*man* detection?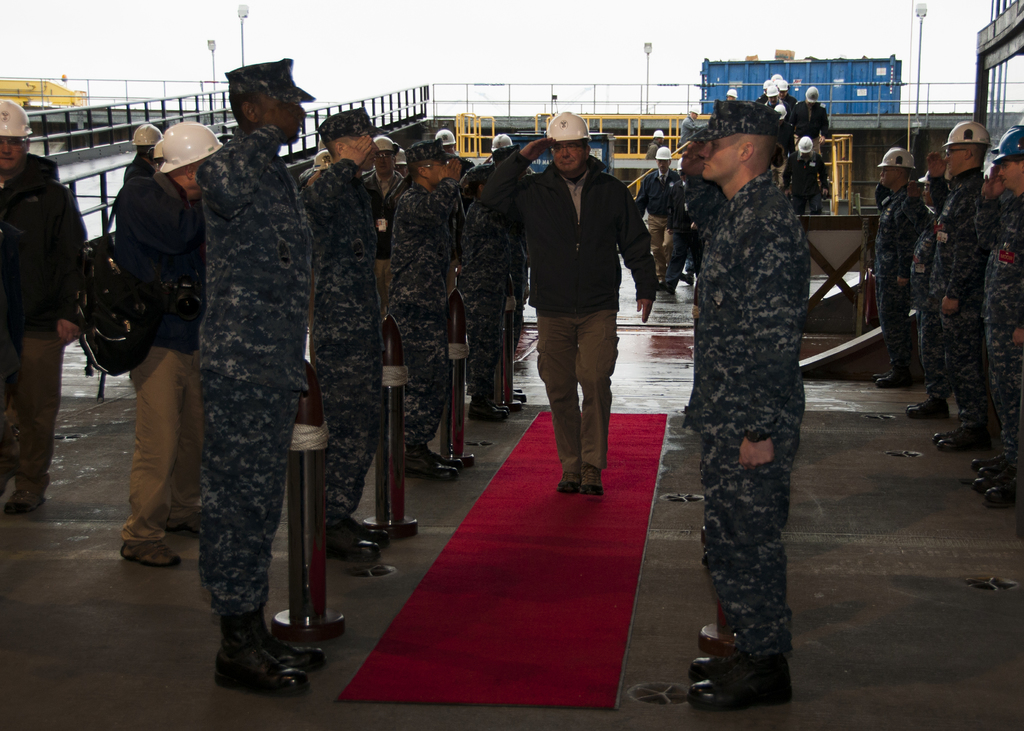
rect(196, 57, 323, 696)
